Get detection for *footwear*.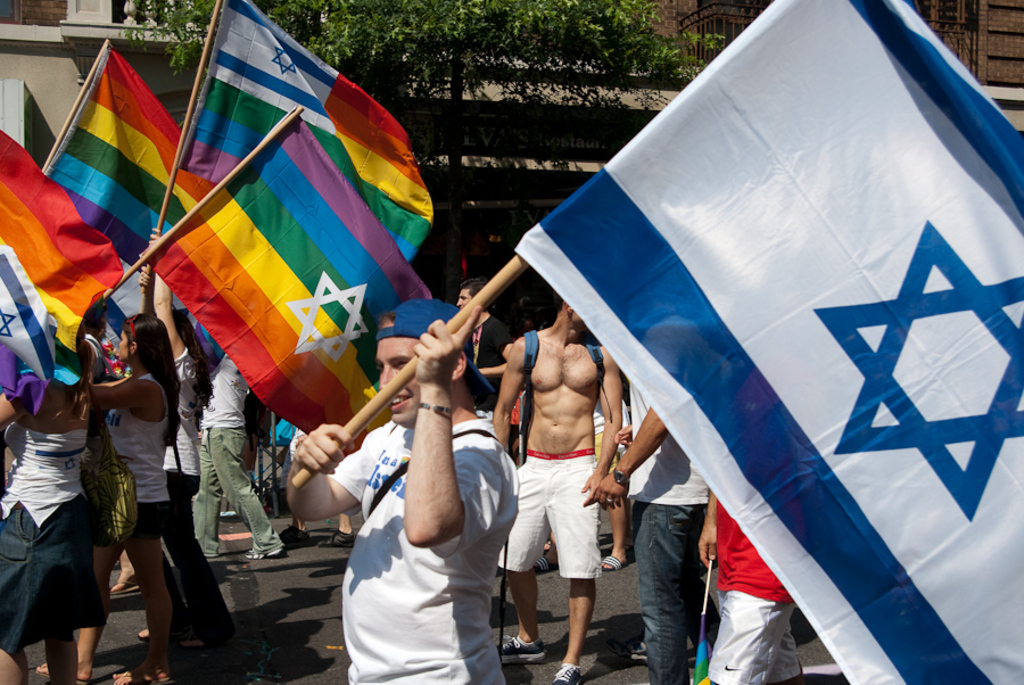
Detection: select_region(531, 548, 567, 573).
